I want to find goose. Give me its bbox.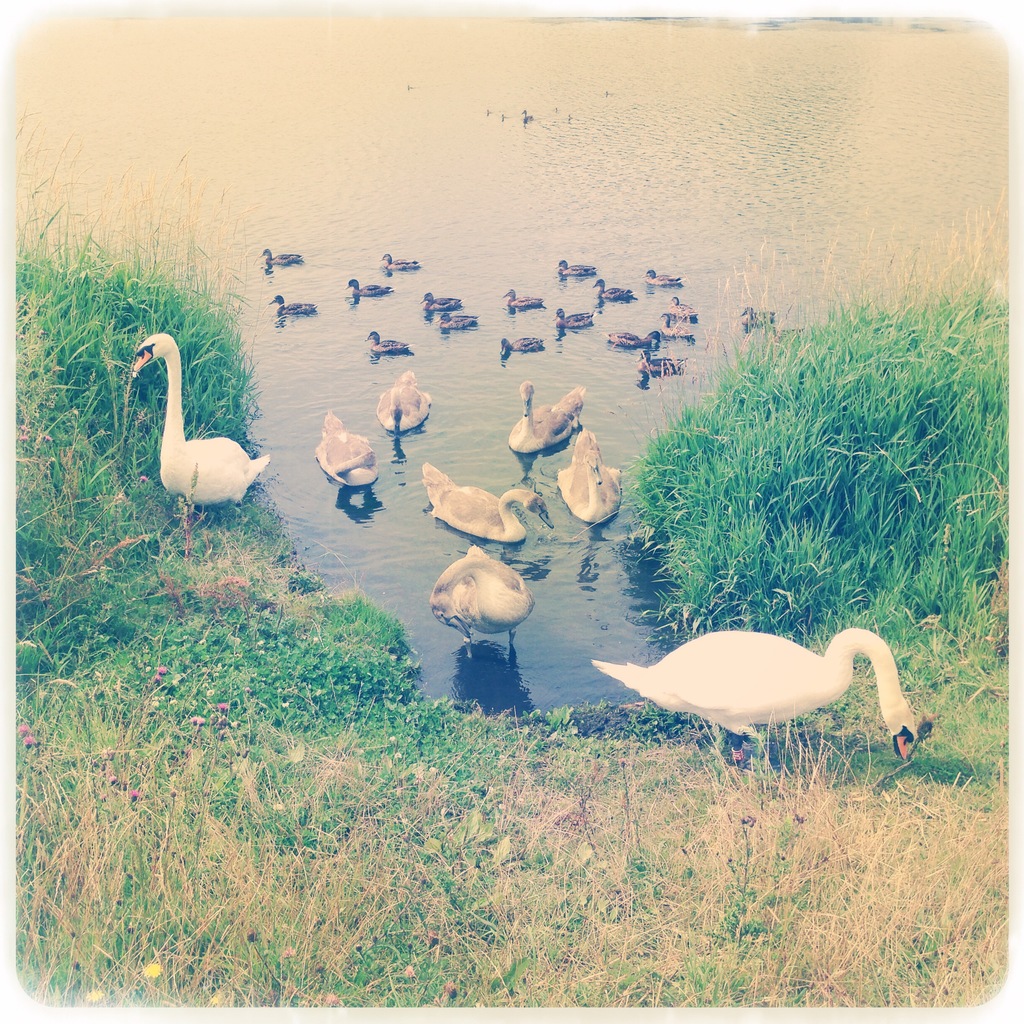
x1=502, y1=333, x2=538, y2=351.
